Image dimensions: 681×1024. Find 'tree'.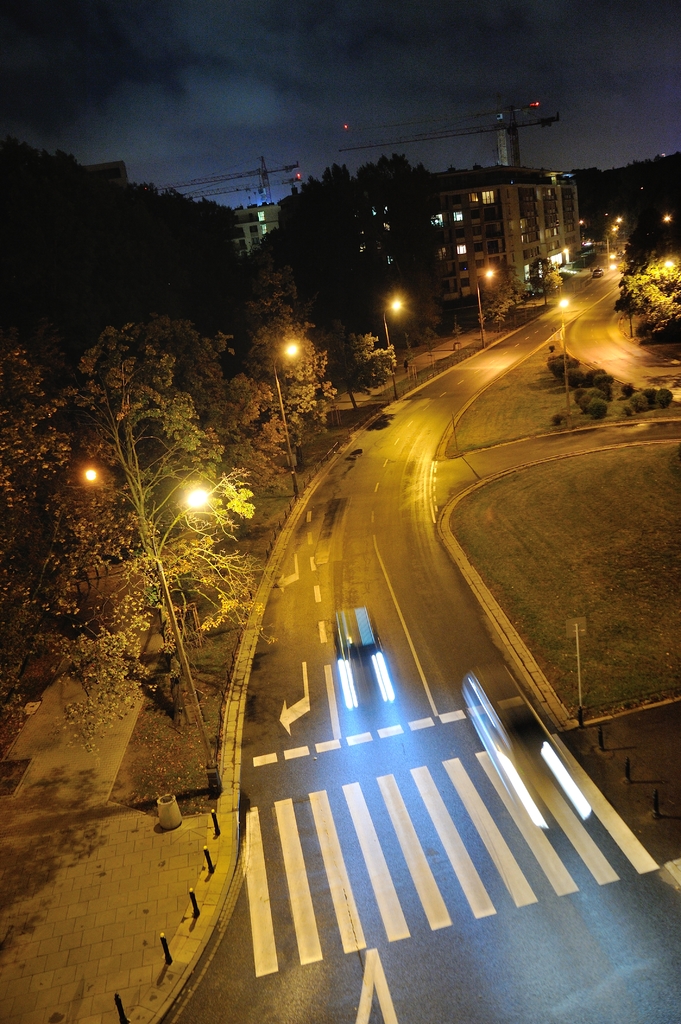
474:262:533:332.
